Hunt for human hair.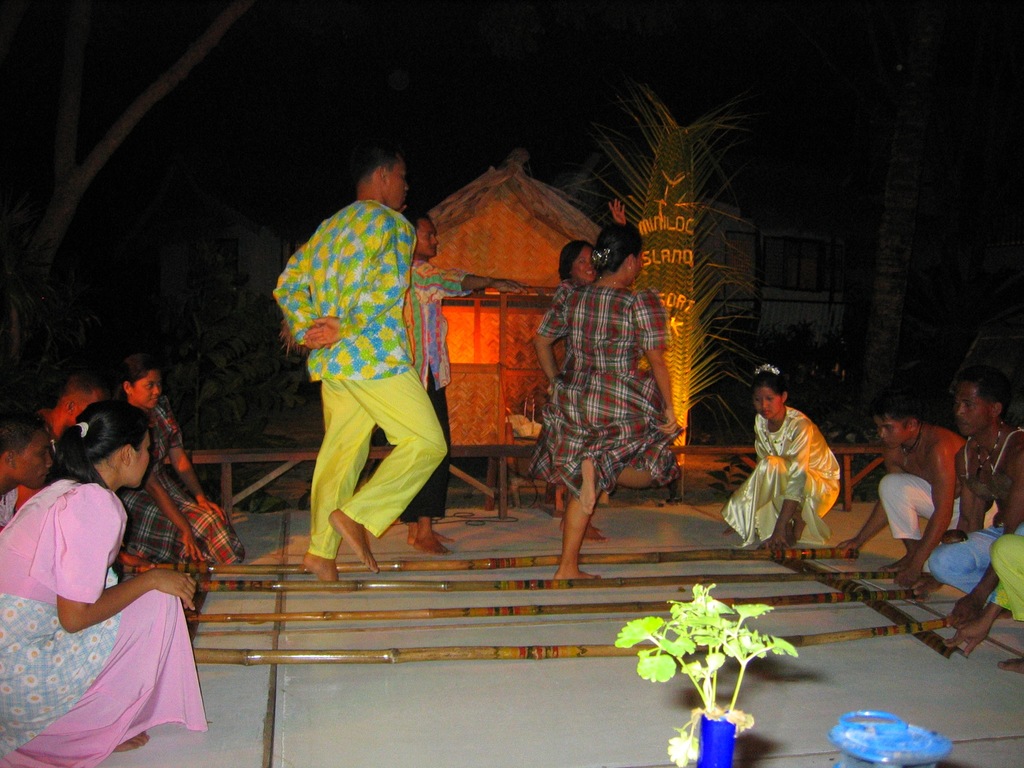
Hunted down at select_region(961, 368, 1007, 410).
